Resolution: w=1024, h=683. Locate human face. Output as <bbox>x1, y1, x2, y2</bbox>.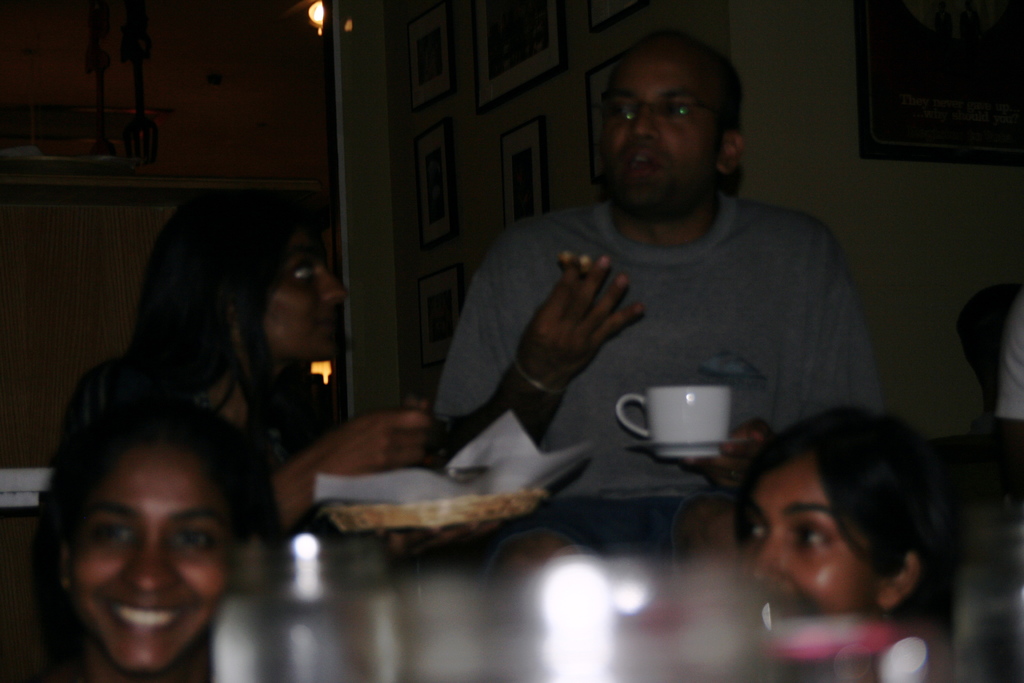
<bbox>74, 445, 237, 674</bbox>.
